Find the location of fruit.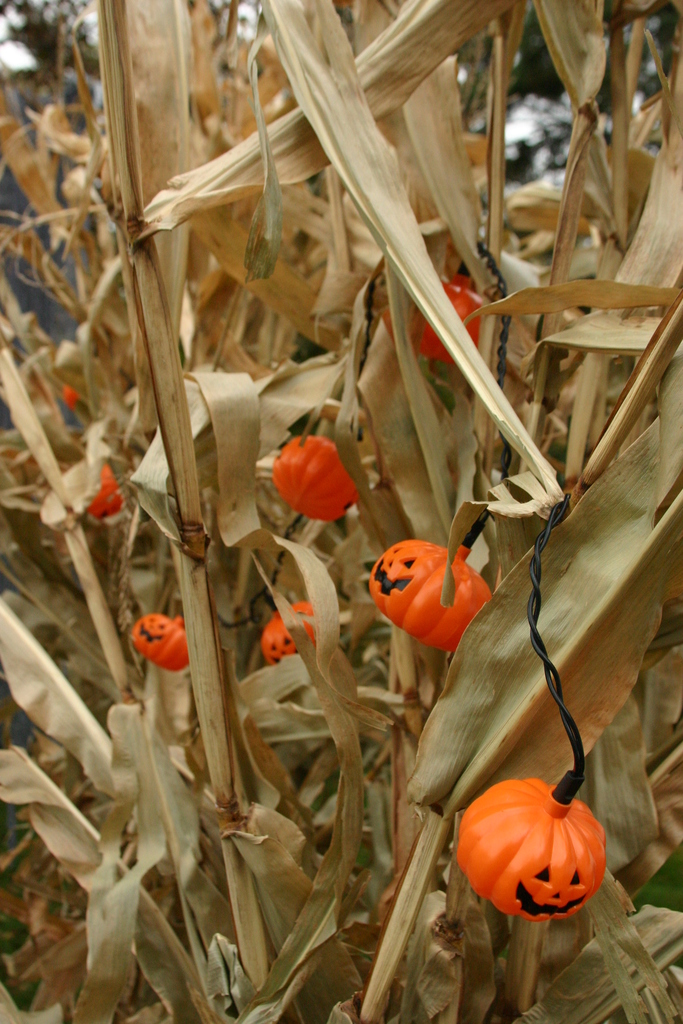
Location: select_region(253, 597, 329, 664).
